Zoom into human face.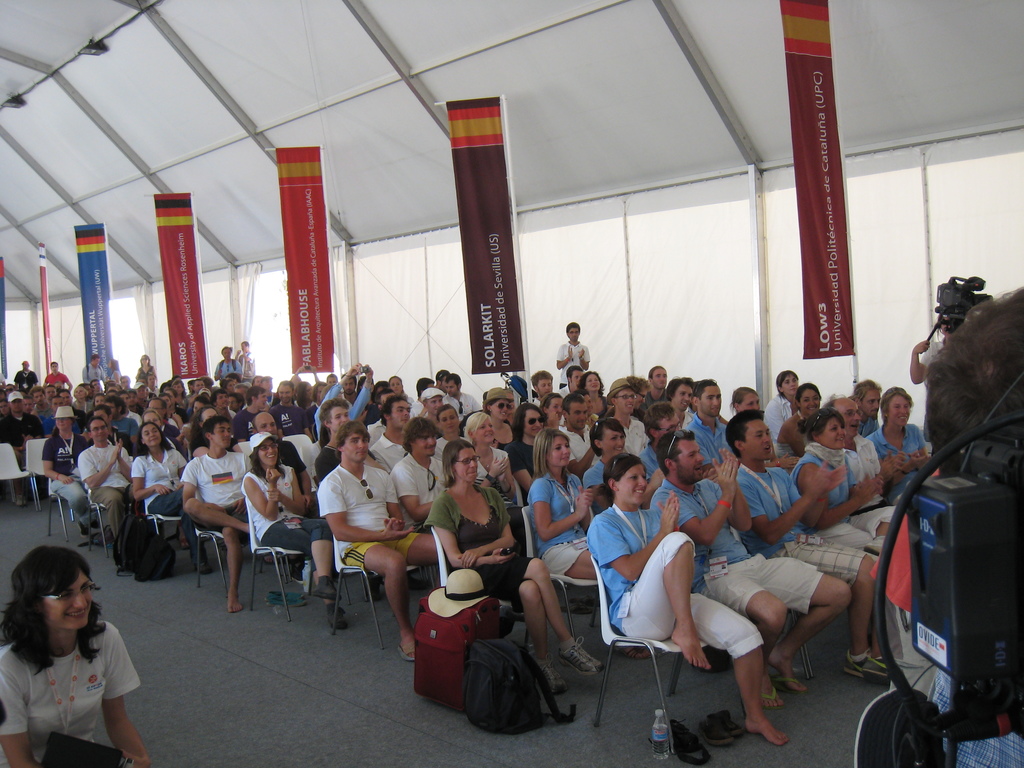
Zoom target: <bbox>412, 430, 438, 458</bbox>.
